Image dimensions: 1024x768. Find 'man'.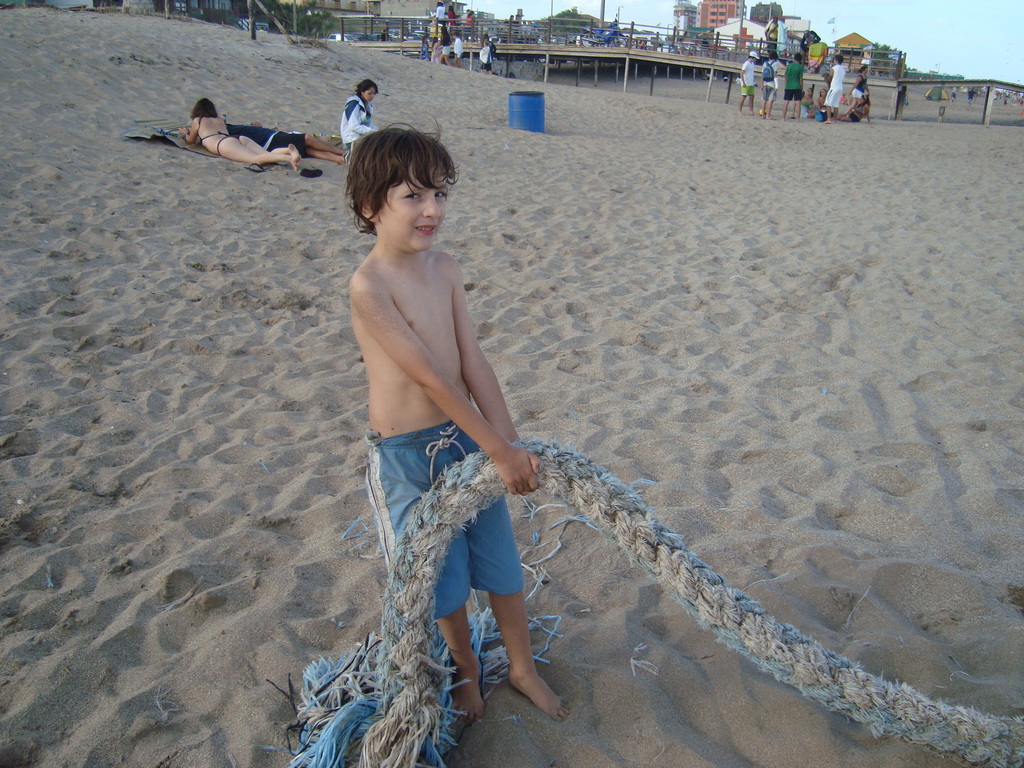
box=[816, 51, 842, 124].
